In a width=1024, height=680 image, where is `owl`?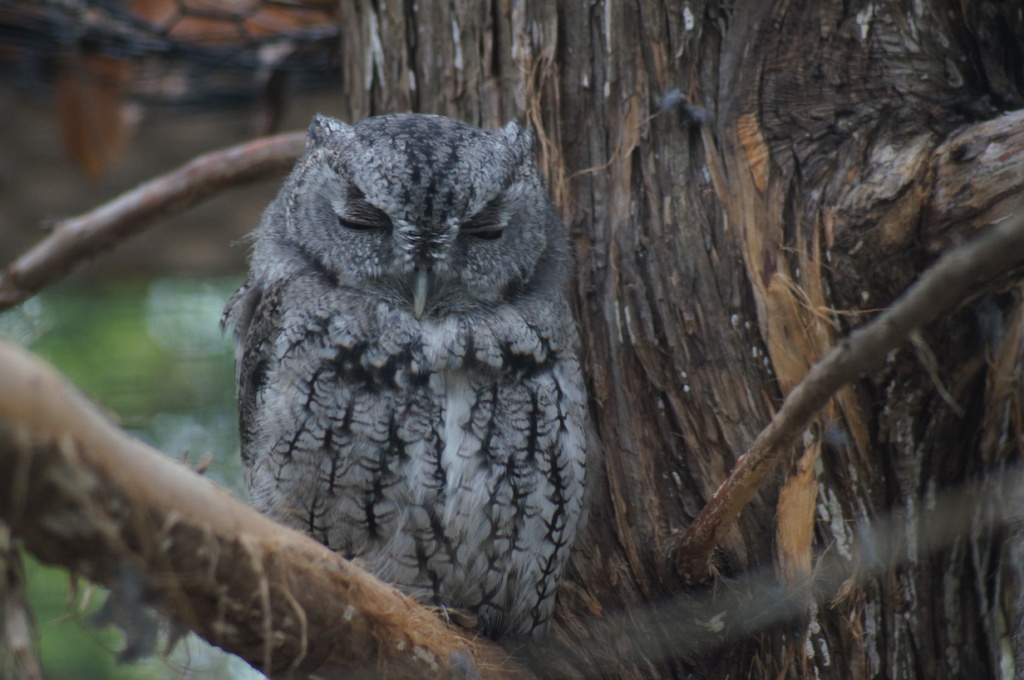
rect(219, 113, 593, 660).
